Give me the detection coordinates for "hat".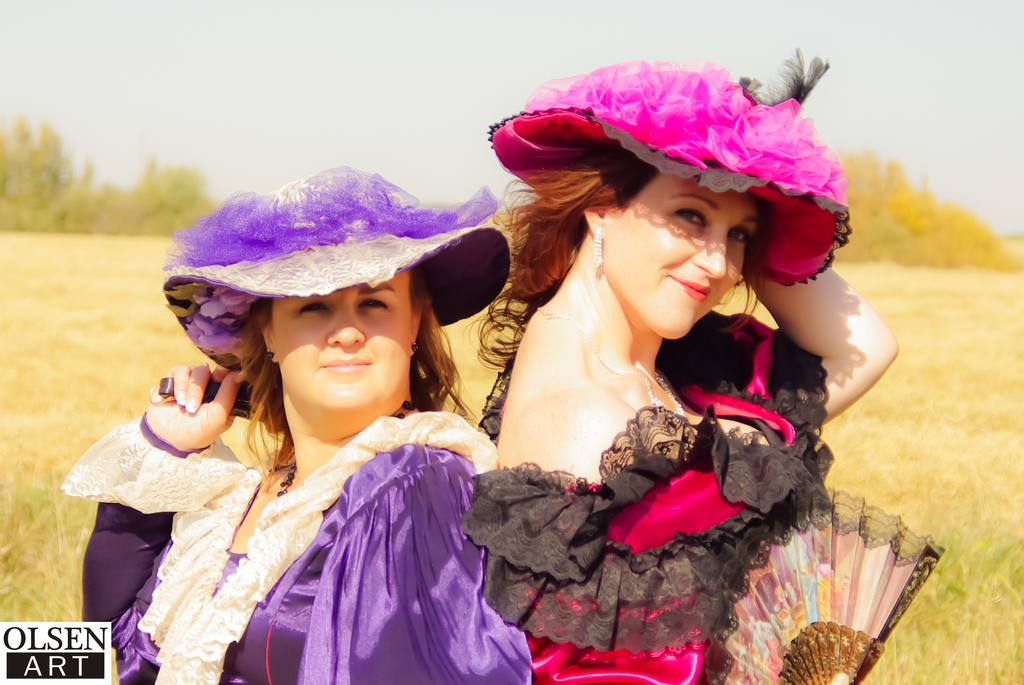
488, 46, 855, 287.
